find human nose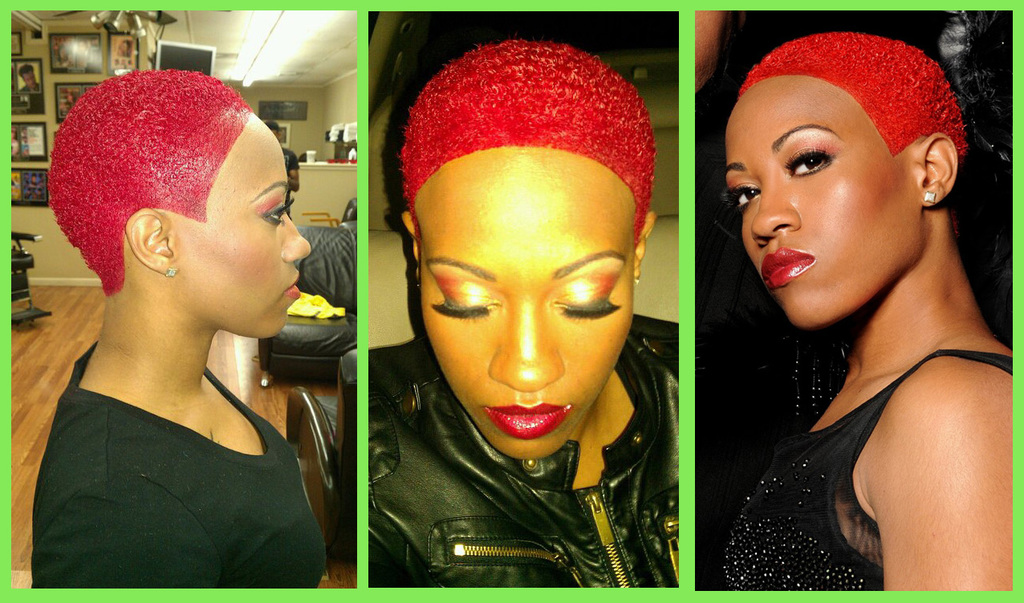
box(280, 222, 312, 265)
